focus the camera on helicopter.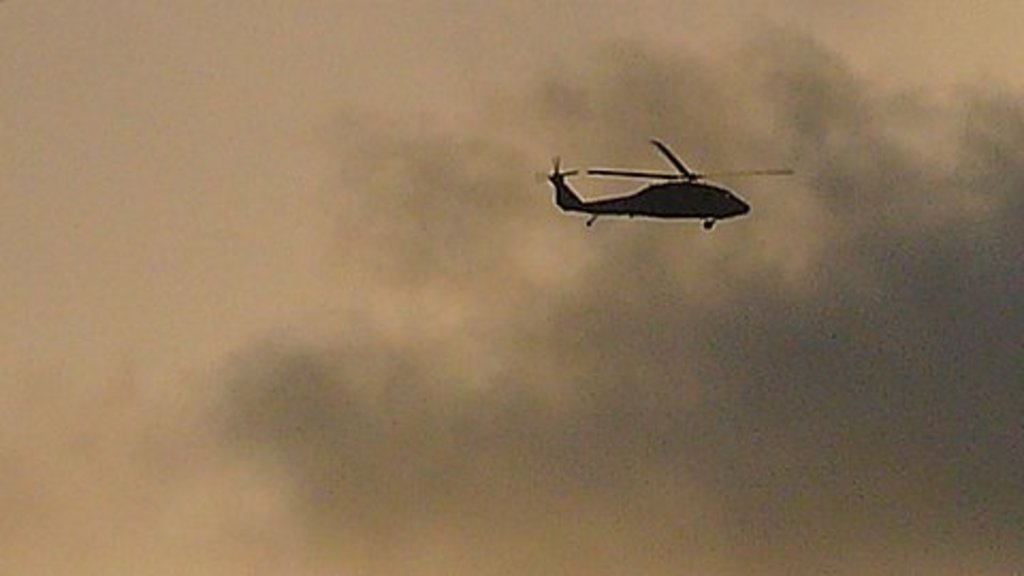
Focus region: bbox=(535, 126, 785, 230).
